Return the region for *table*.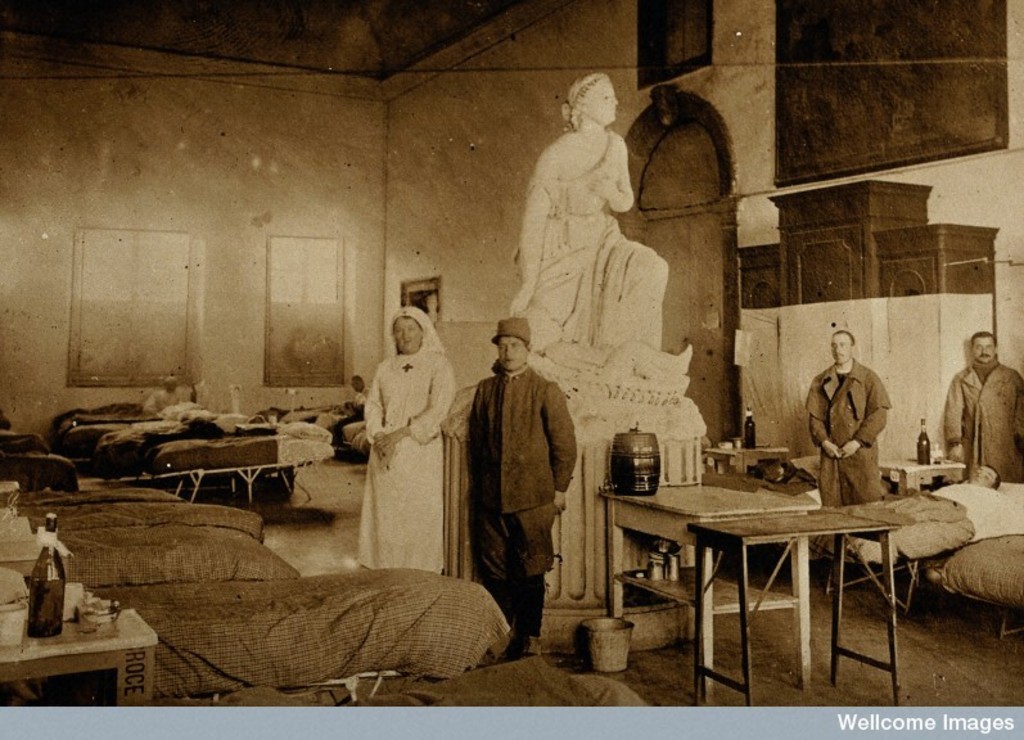
detection(678, 506, 906, 701).
